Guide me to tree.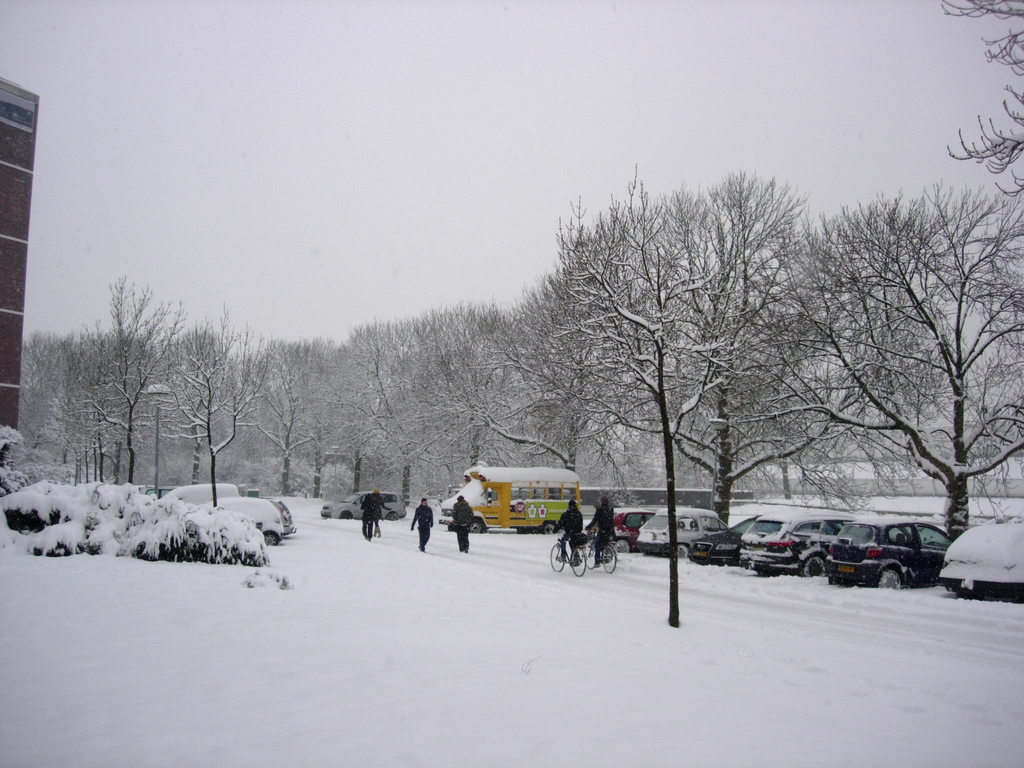
Guidance: x1=940 y1=0 x2=1023 y2=197.
